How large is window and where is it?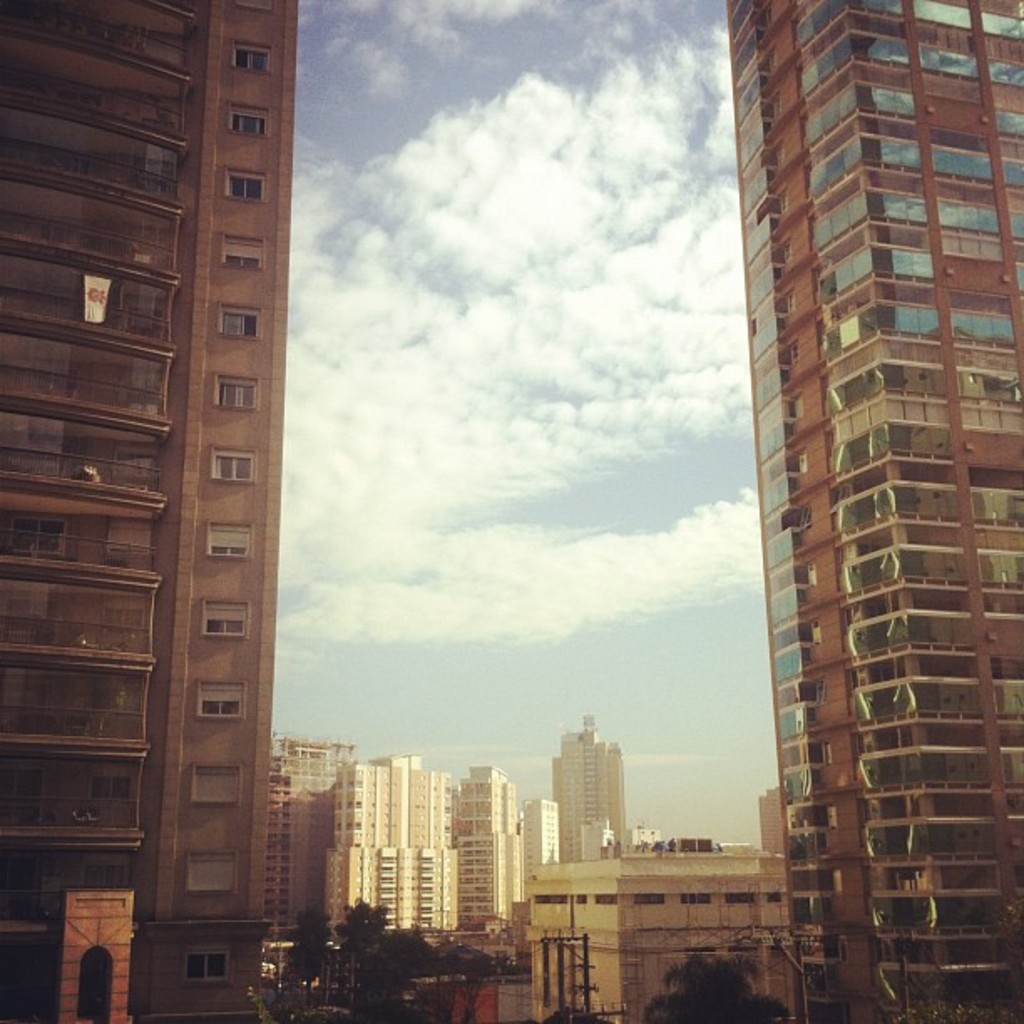
Bounding box: 683 888 711 904.
